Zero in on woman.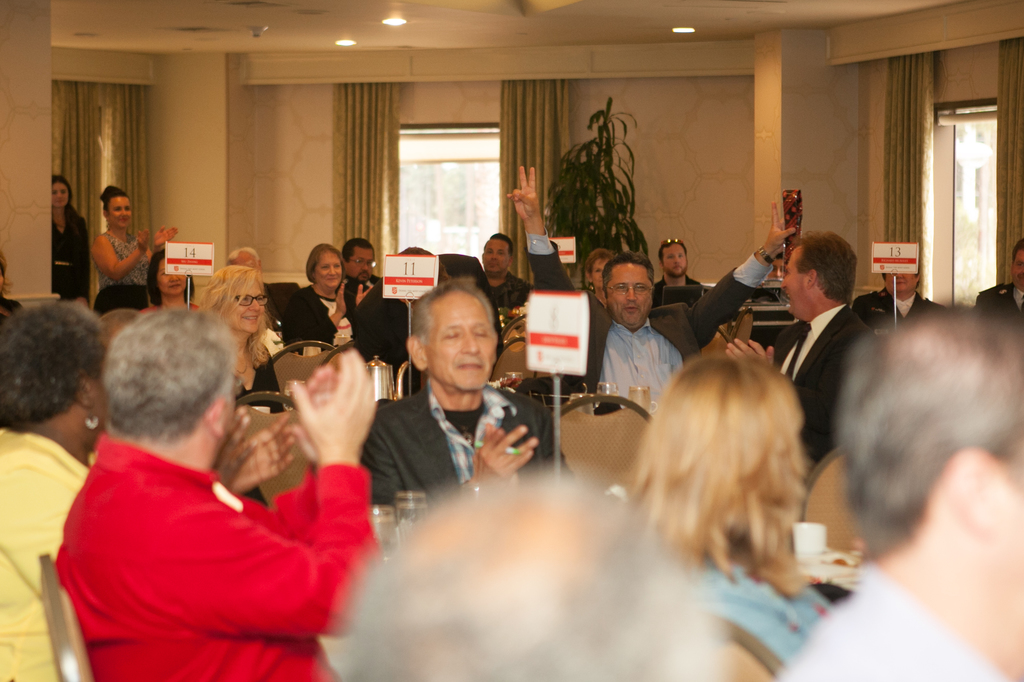
Zeroed in: (586,251,607,297).
